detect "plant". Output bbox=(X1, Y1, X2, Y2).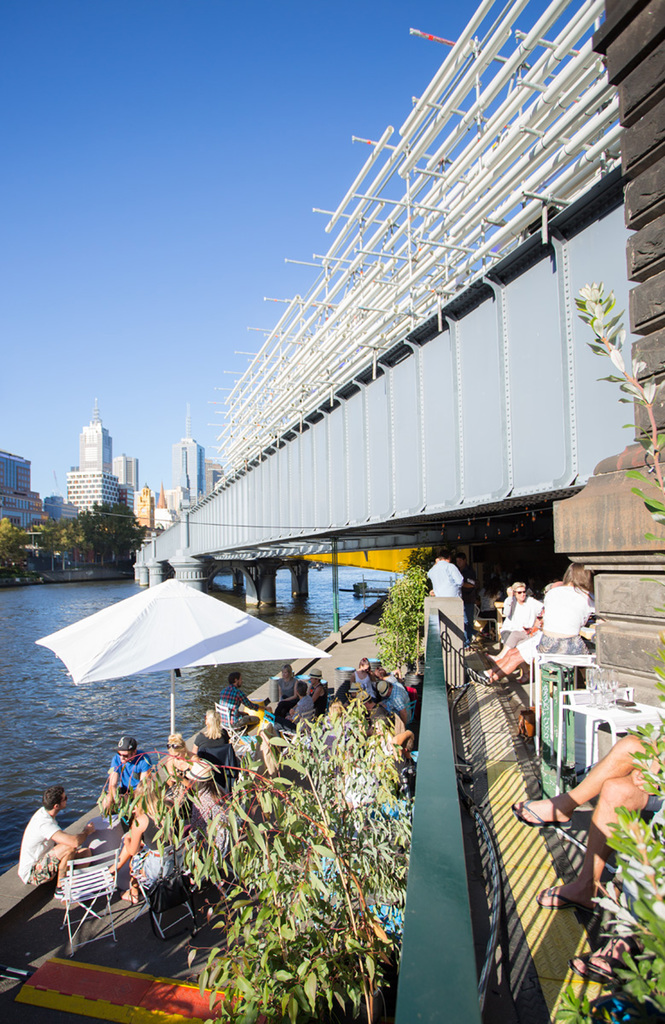
bbox=(547, 271, 664, 1023).
